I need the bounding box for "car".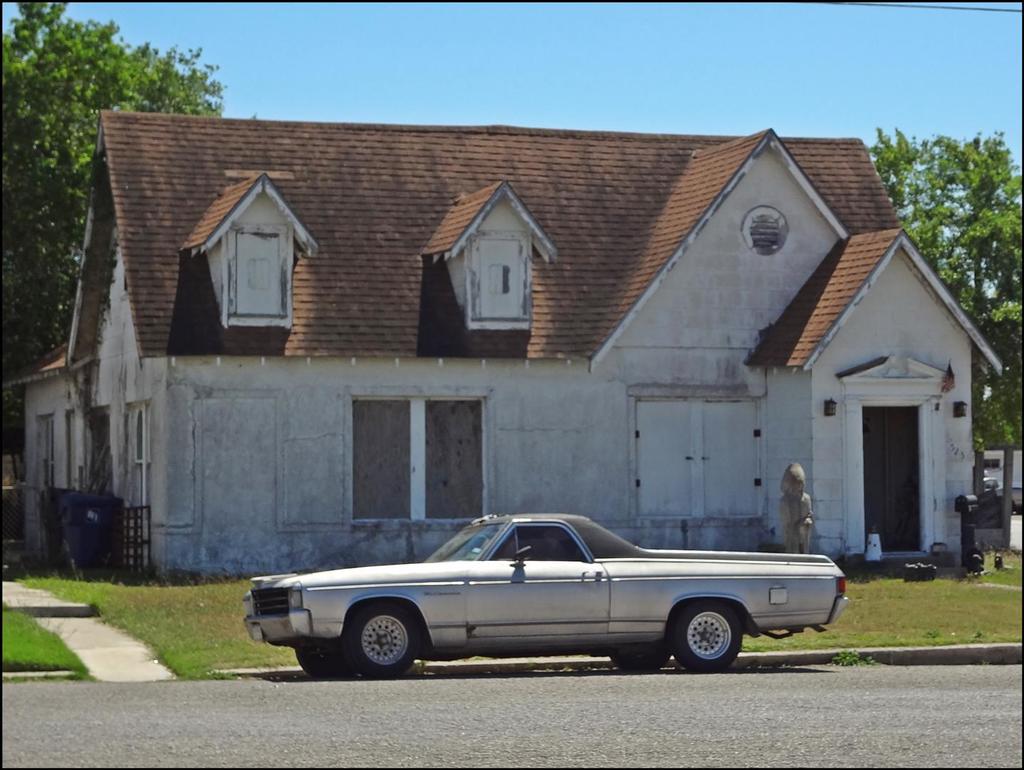
Here it is: <bbox>239, 513, 840, 674</bbox>.
